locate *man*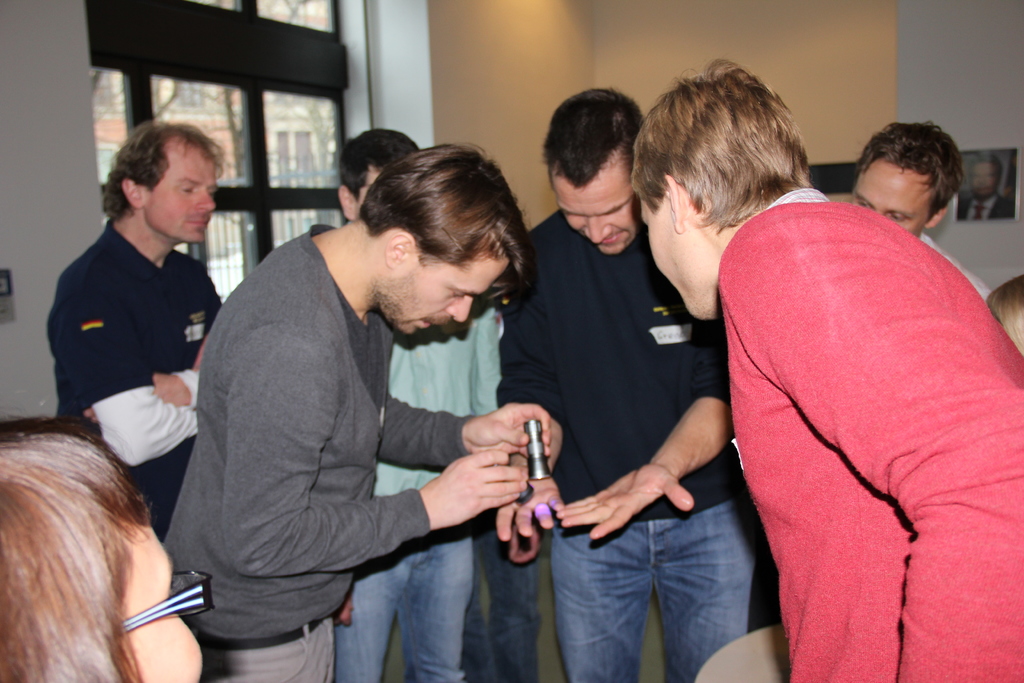
bbox=[335, 129, 502, 682]
